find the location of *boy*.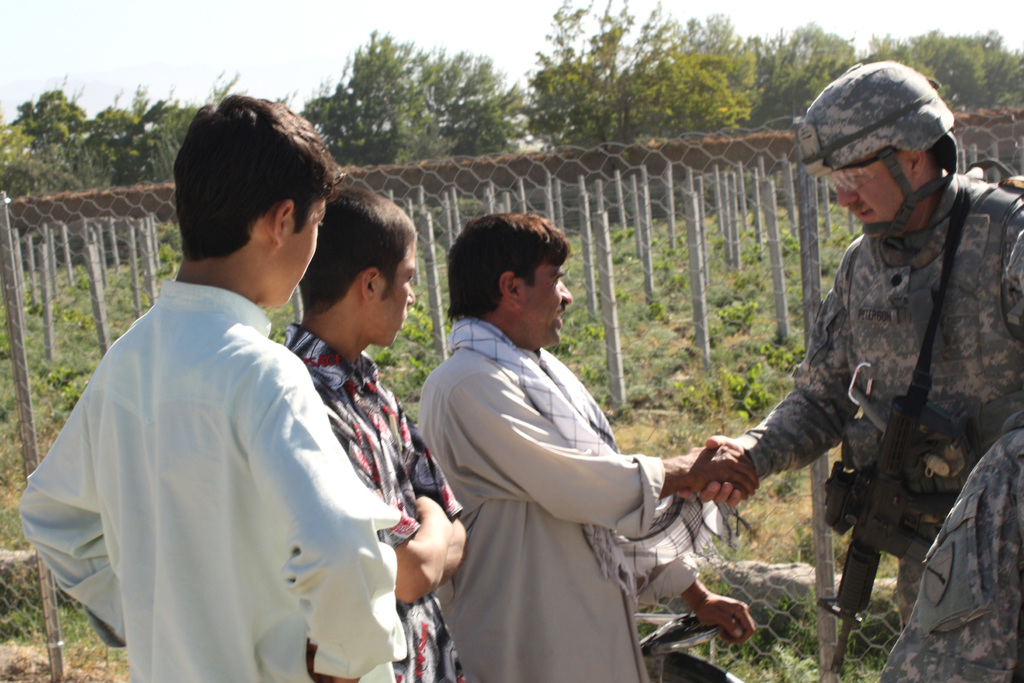
Location: 280:193:468:682.
